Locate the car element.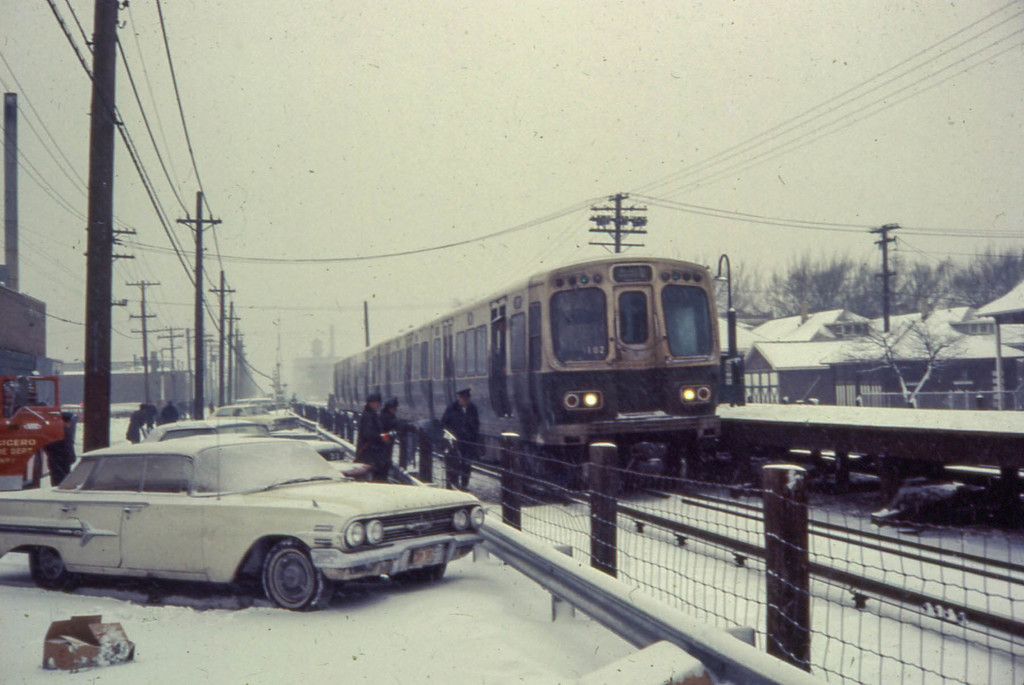
Element bbox: <region>3, 421, 472, 617</region>.
